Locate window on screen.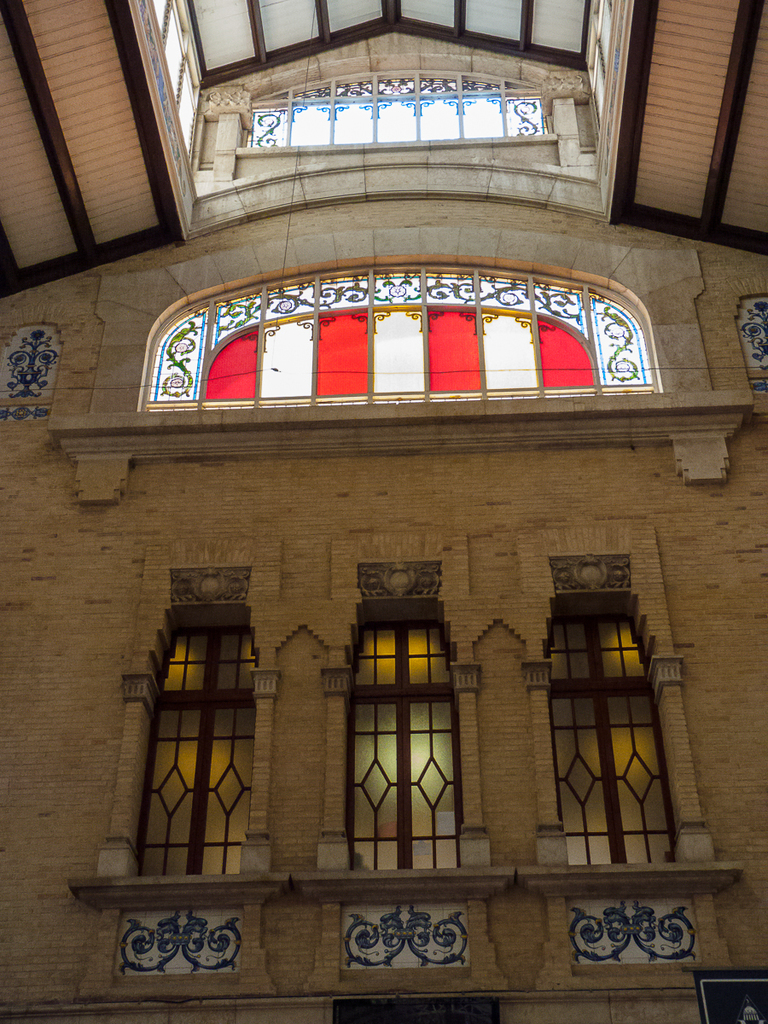
On screen at (139, 265, 665, 418).
